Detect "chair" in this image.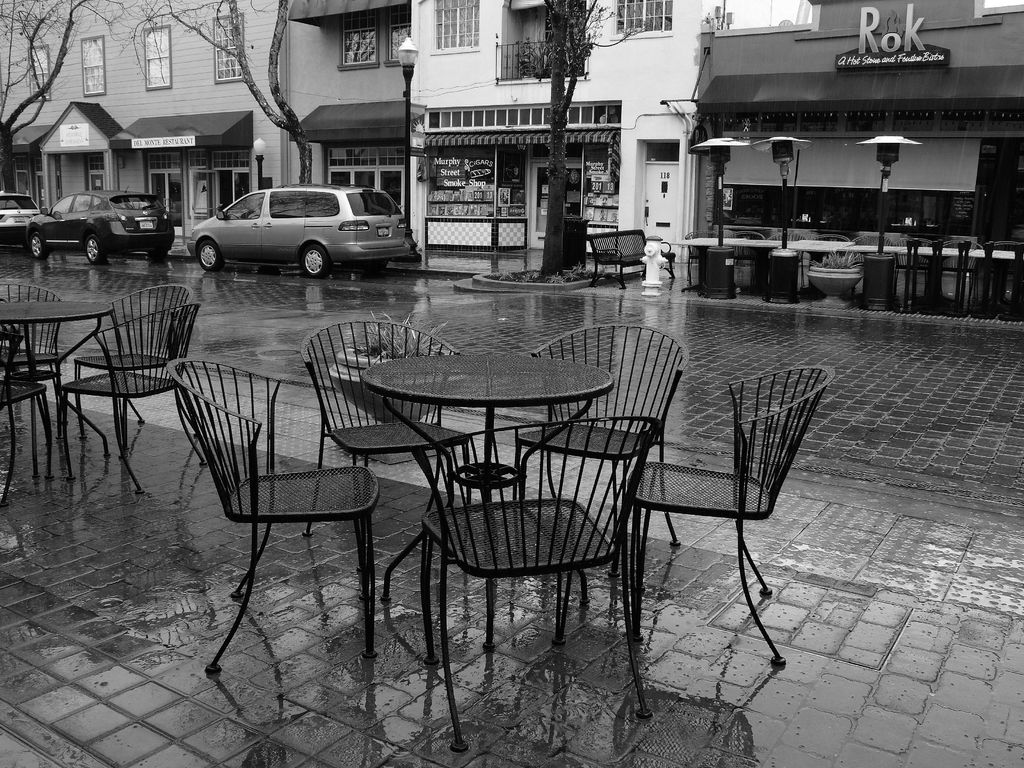
Detection: crop(0, 382, 70, 508).
